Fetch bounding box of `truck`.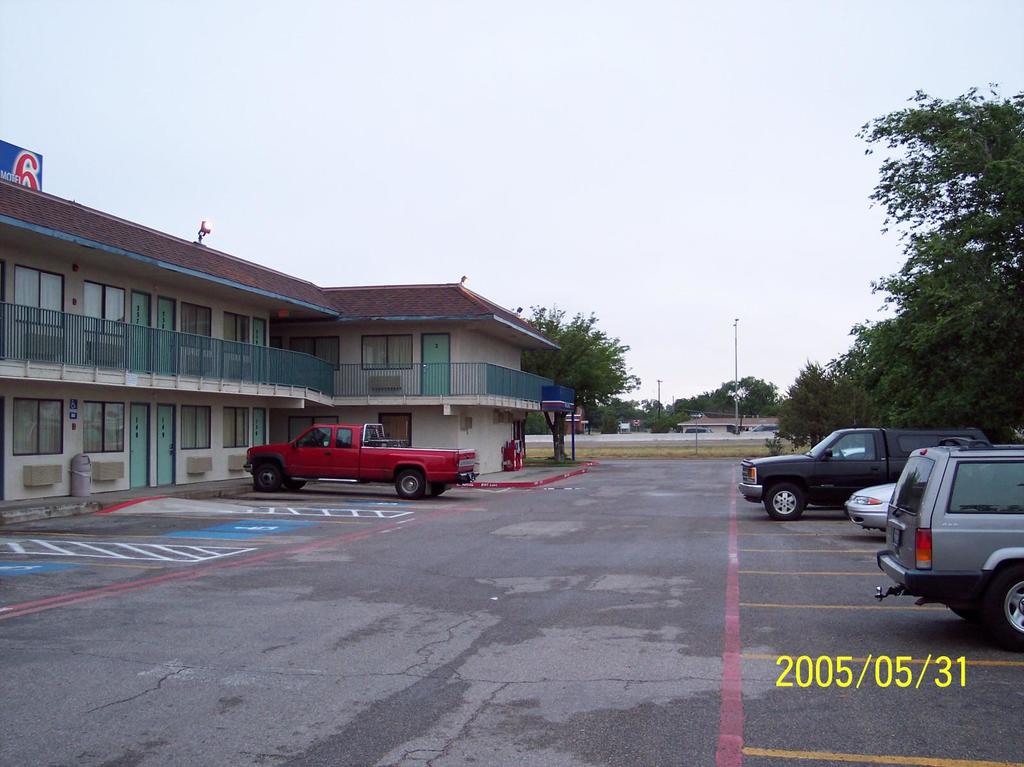
Bbox: bbox=[250, 416, 474, 505].
